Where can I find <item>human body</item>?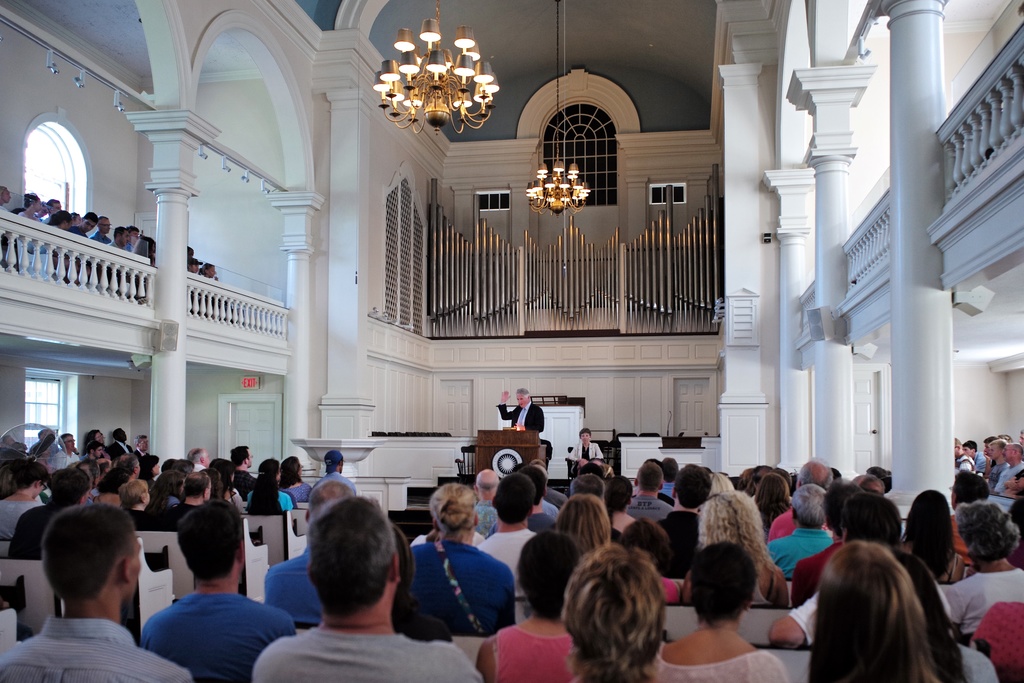
You can find it at 938 487 1023 641.
